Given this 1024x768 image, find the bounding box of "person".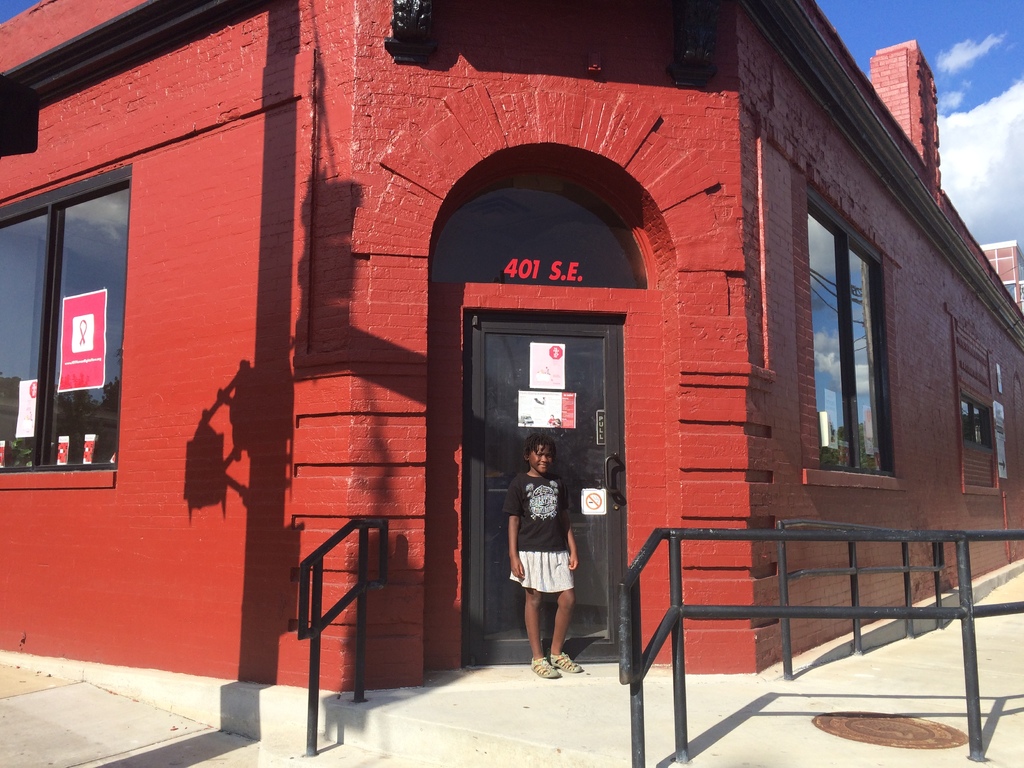
box=[508, 424, 584, 683].
